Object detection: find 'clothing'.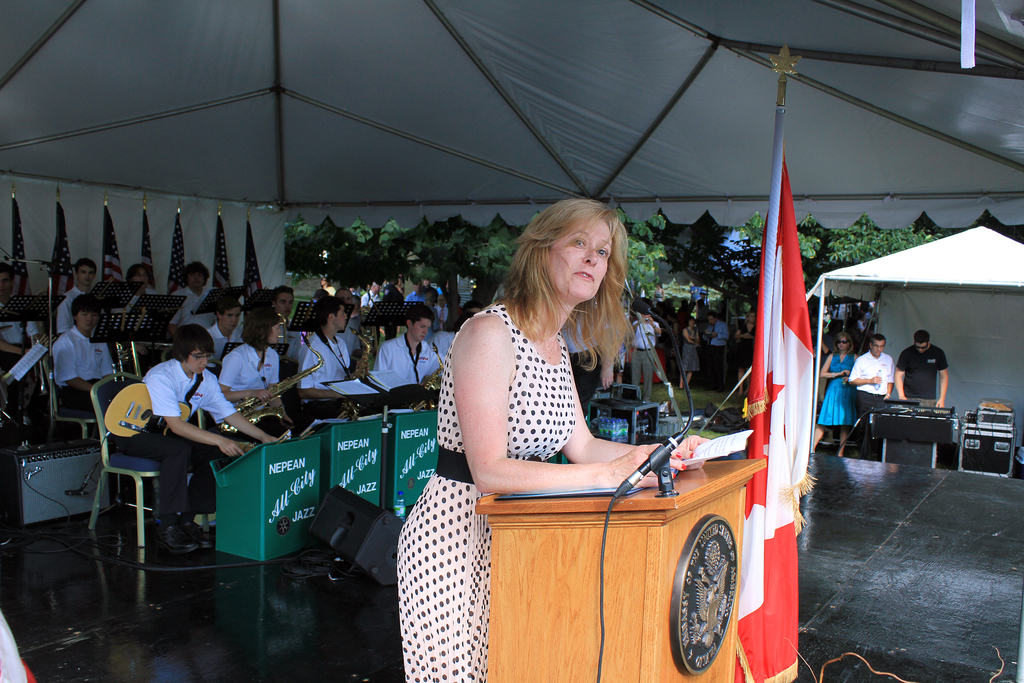
BBox(26, 311, 96, 423).
